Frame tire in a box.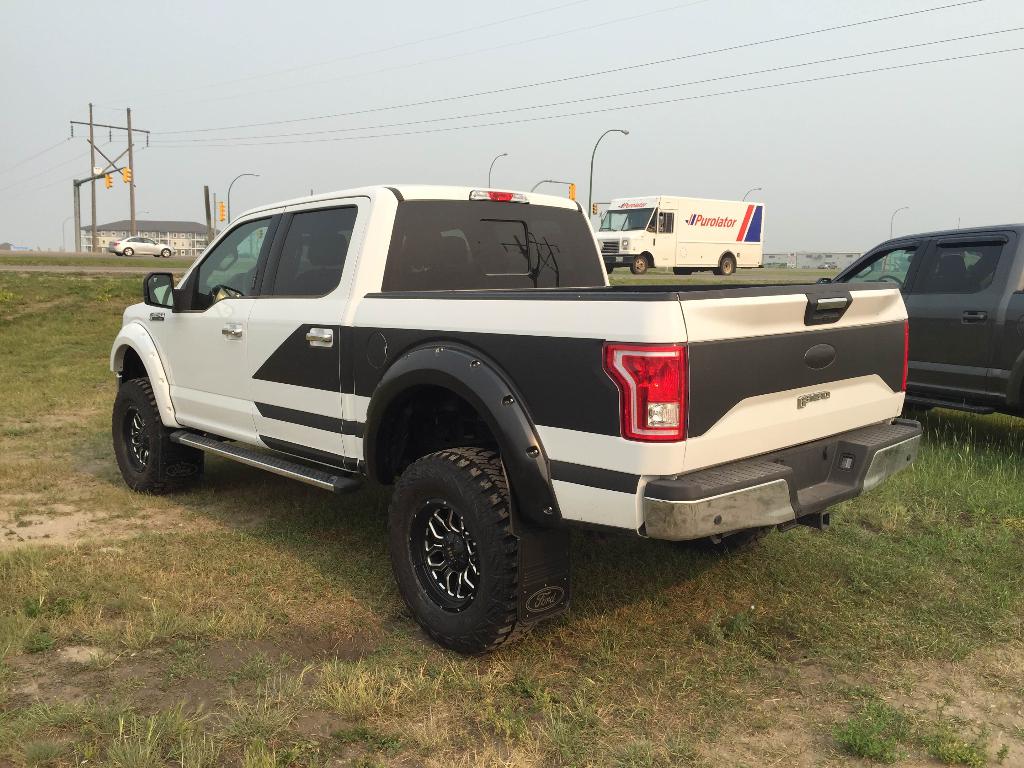
left=721, top=254, right=734, bottom=277.
